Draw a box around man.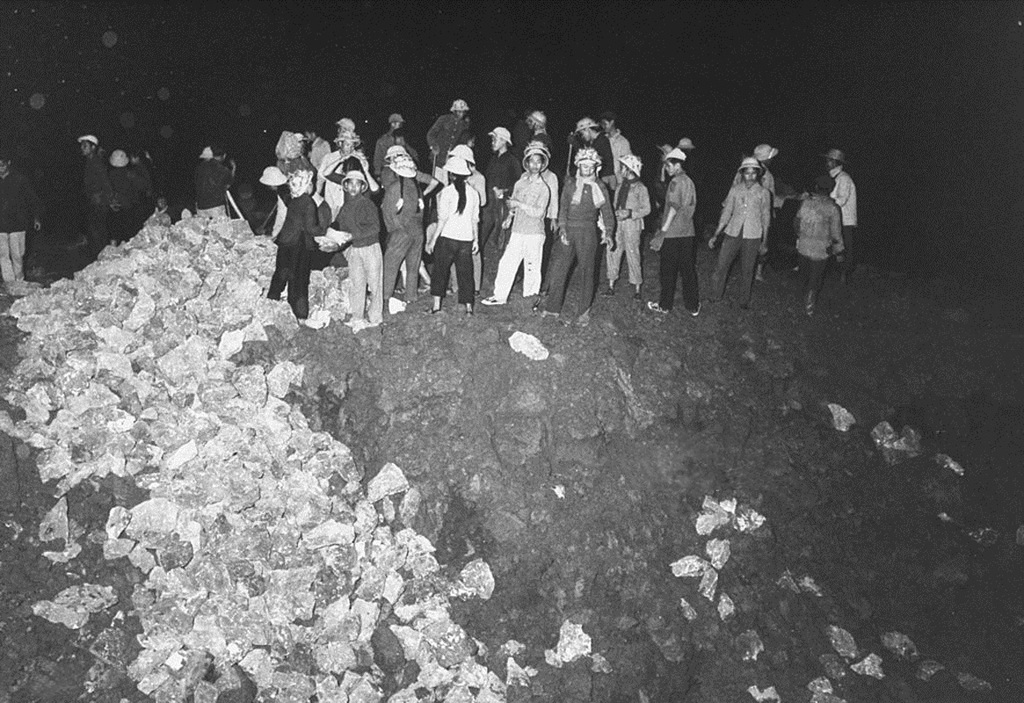
left=574, top=118, right=615, bottom=188.
